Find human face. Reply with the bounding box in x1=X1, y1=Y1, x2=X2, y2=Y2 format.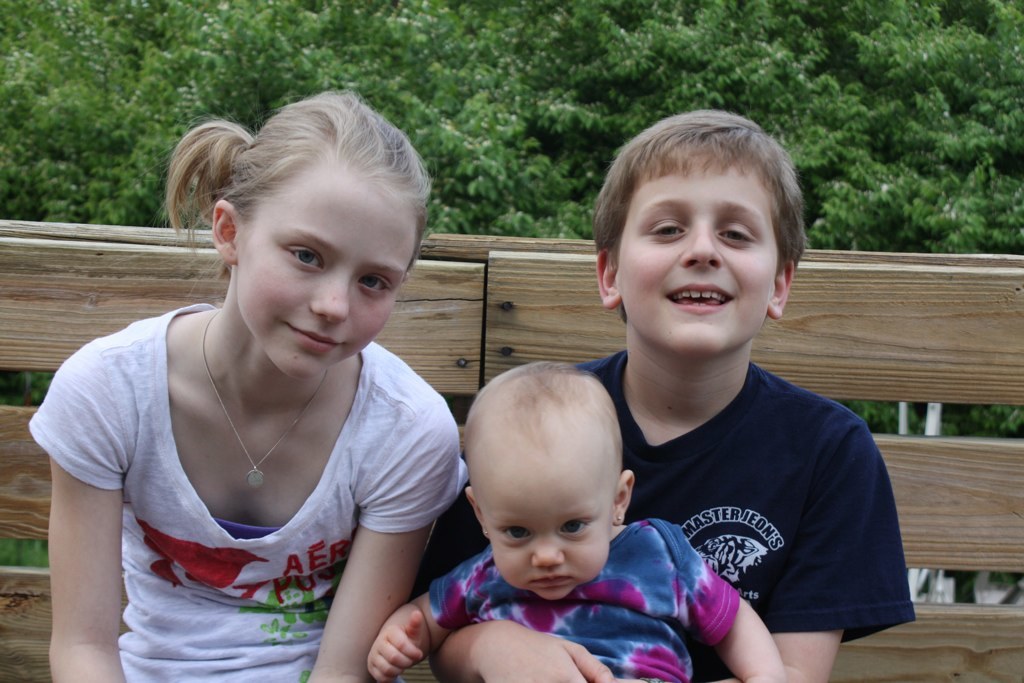
x1=235, y1=159, x2=419, y2=378.
